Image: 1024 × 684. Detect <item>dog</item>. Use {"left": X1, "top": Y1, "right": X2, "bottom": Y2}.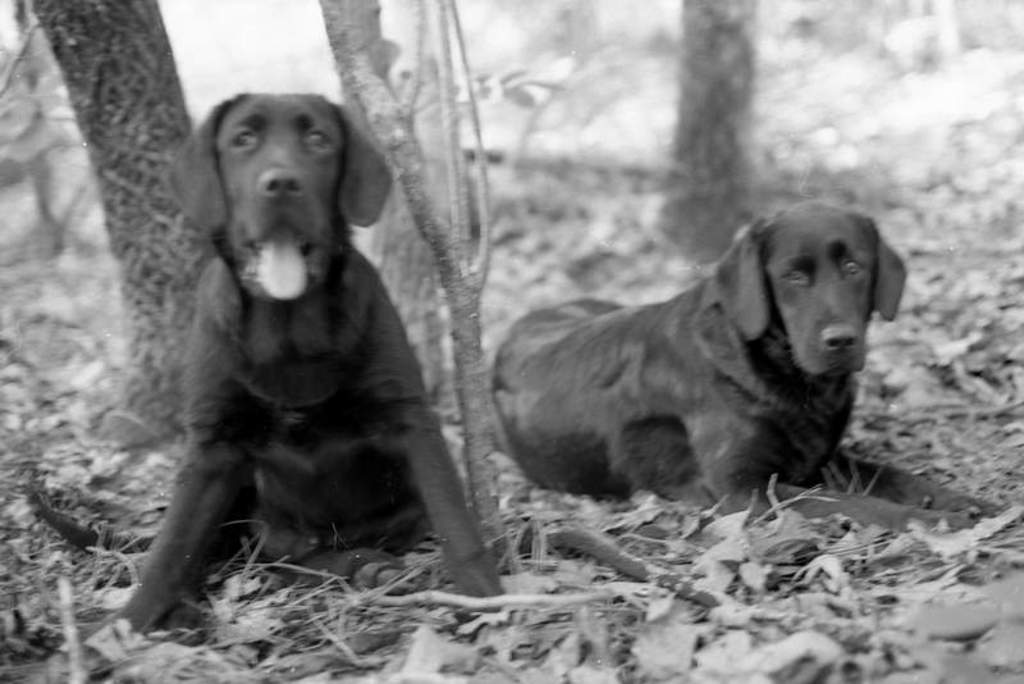
{"left": 108, "top": 92, "right": 508, "bottom": 640}.
